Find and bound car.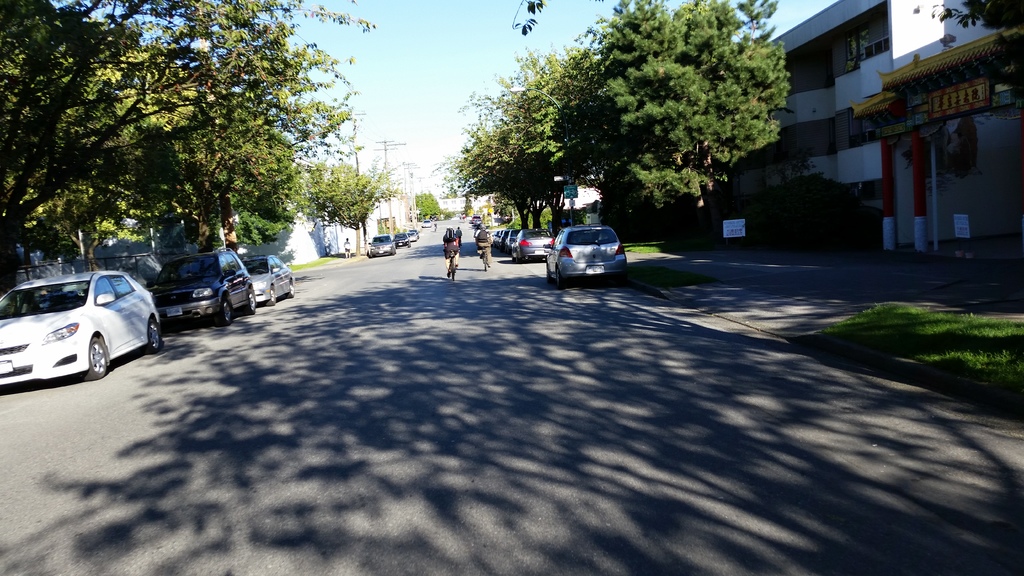
Bound: locate(407, 235, 417, 244).
